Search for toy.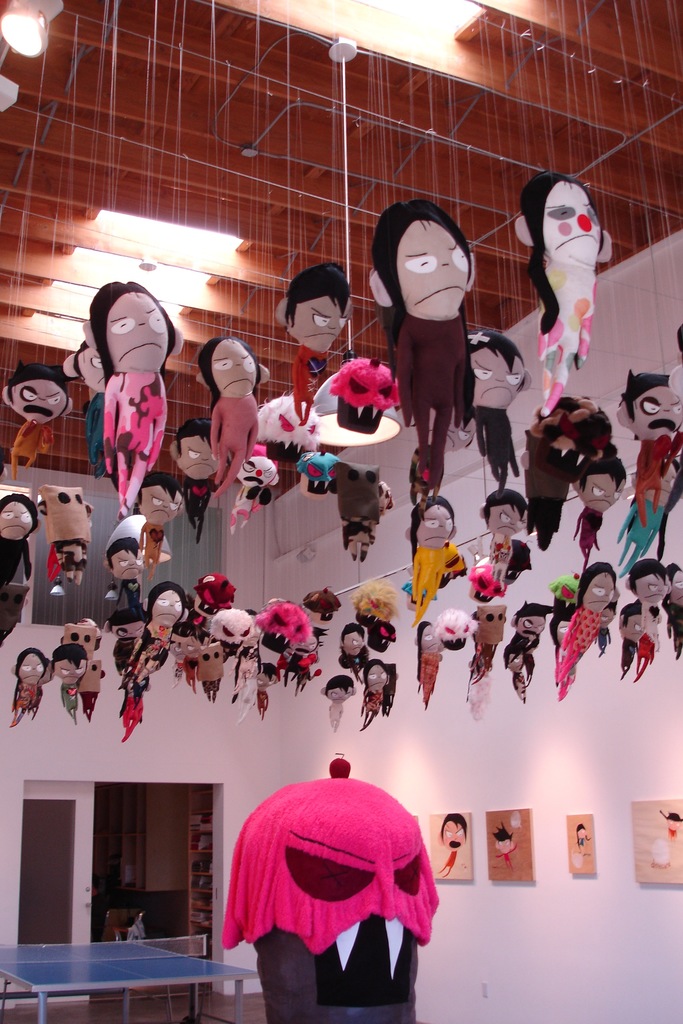
Found at [left=604, top=465, right=682, bottom=591].
